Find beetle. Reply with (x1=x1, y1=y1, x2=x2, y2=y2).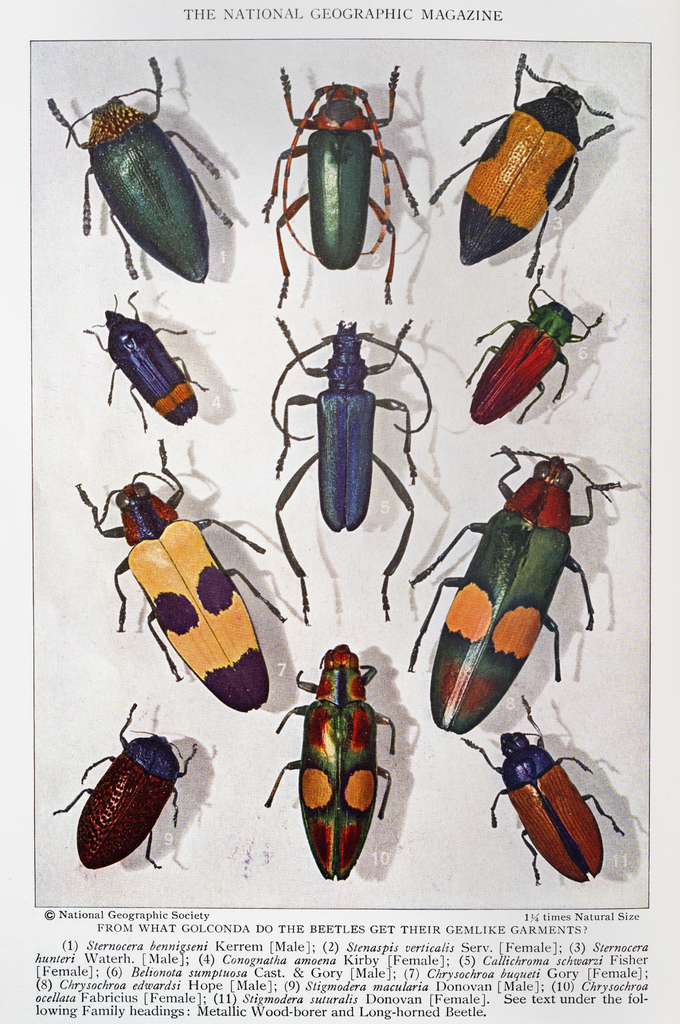
(x1=79, y1=286, x2=211, y2=435).
